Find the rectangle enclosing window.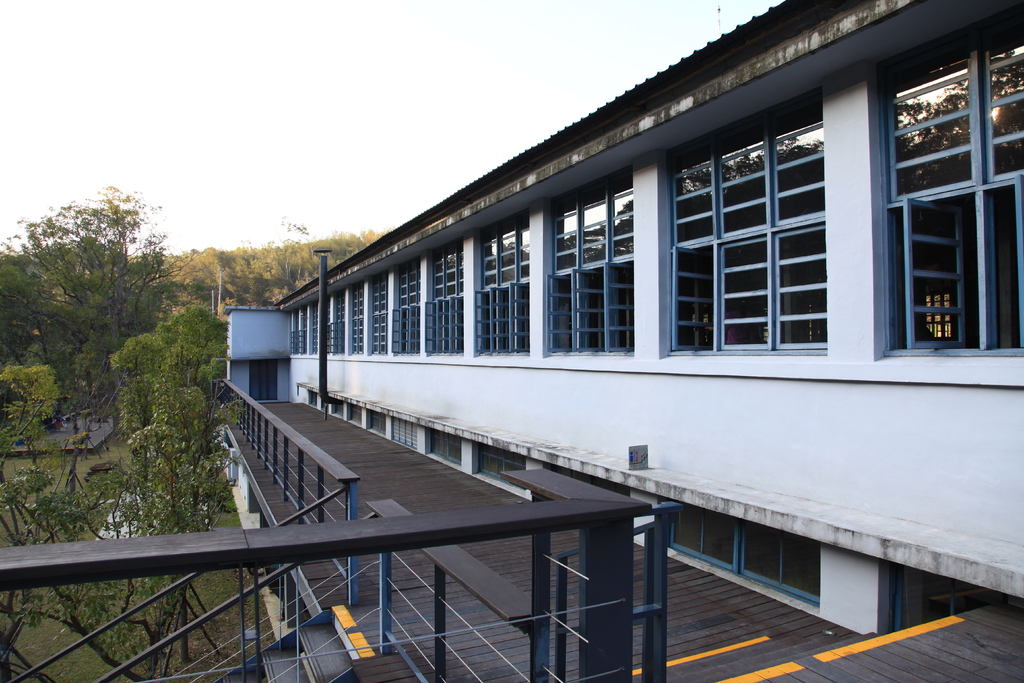
detection(665, 112, 824, 357).
